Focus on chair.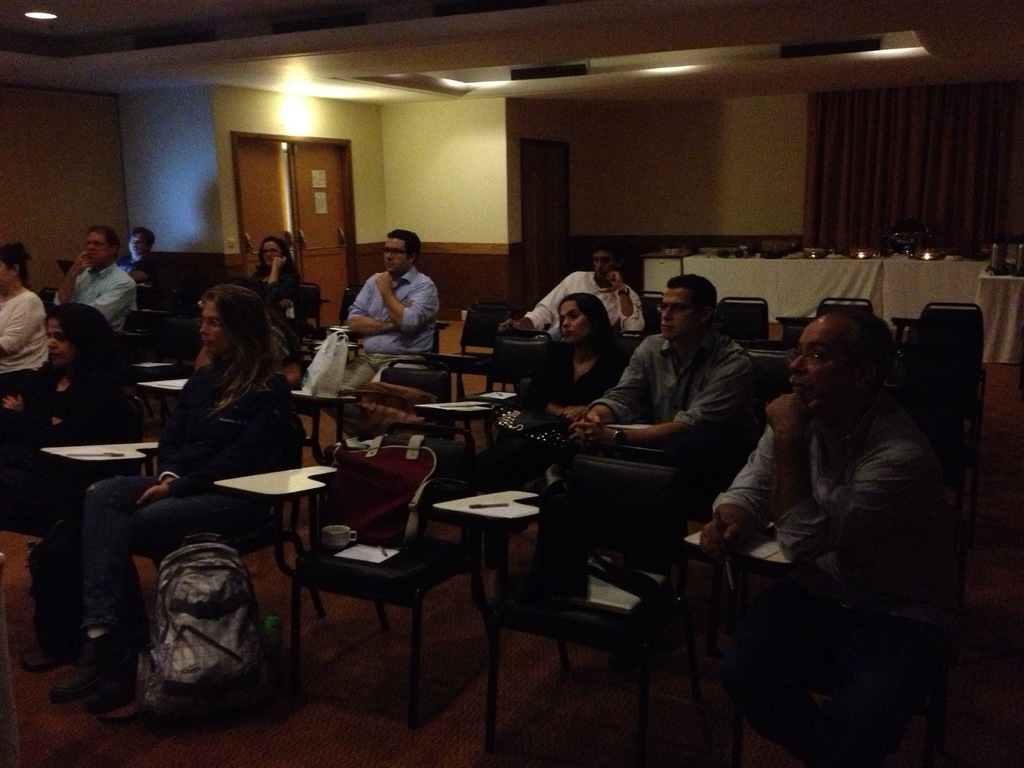
Focused at (571,348,796,634).
